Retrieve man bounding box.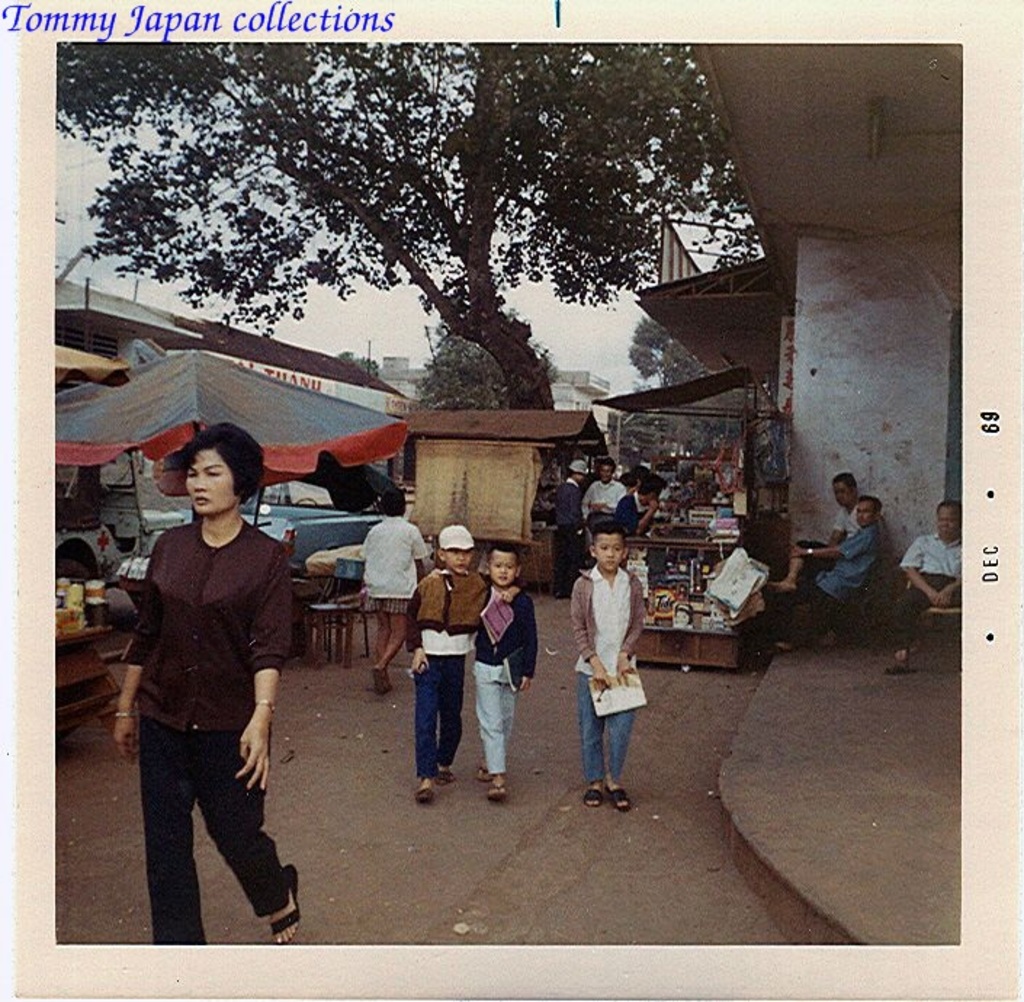
Bounding box: left=761, top=491, right=893, bottom=635.
